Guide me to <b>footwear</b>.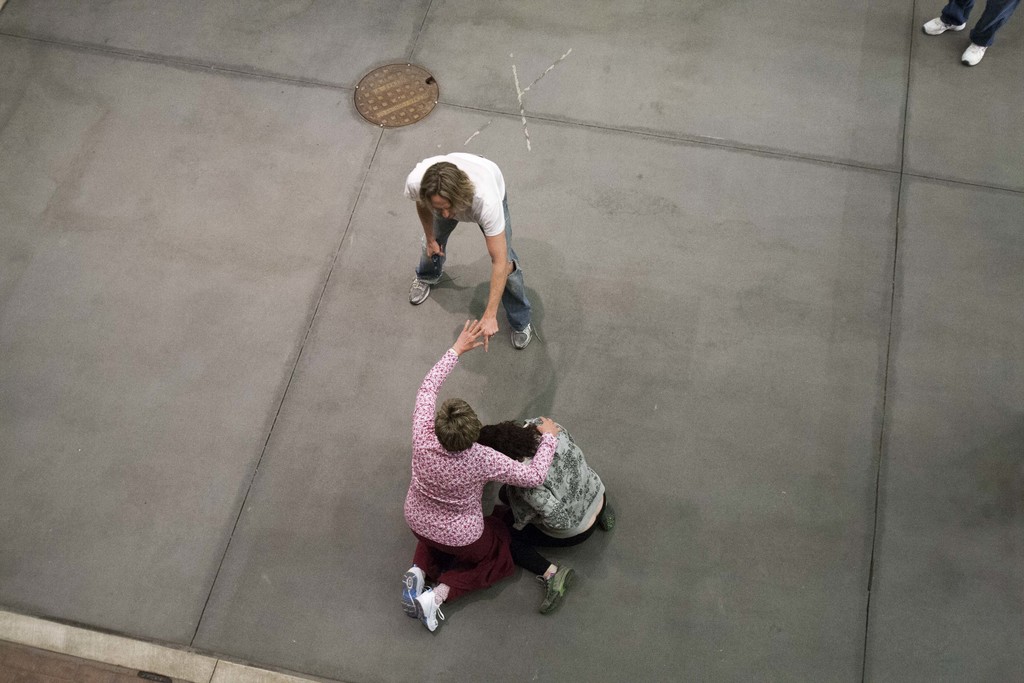
Guidance: (left=537, top=562, right=575, bottom=616).
